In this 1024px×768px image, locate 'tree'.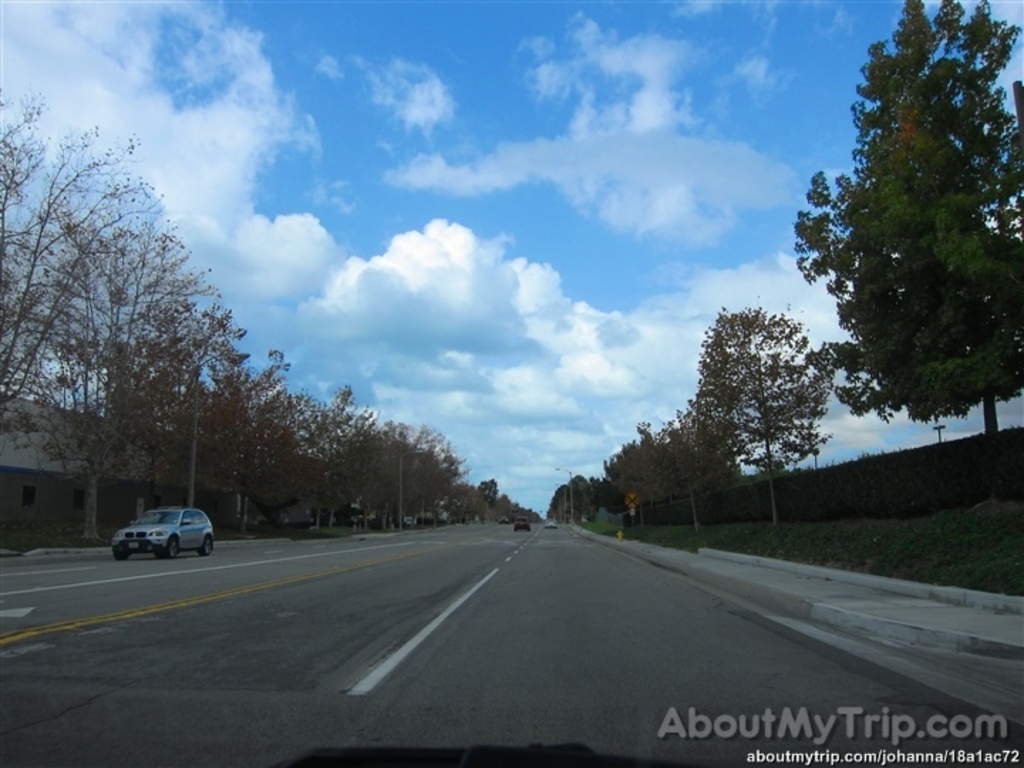
Bounding box: x1=700, y1=303, x2=836, y2=522.
